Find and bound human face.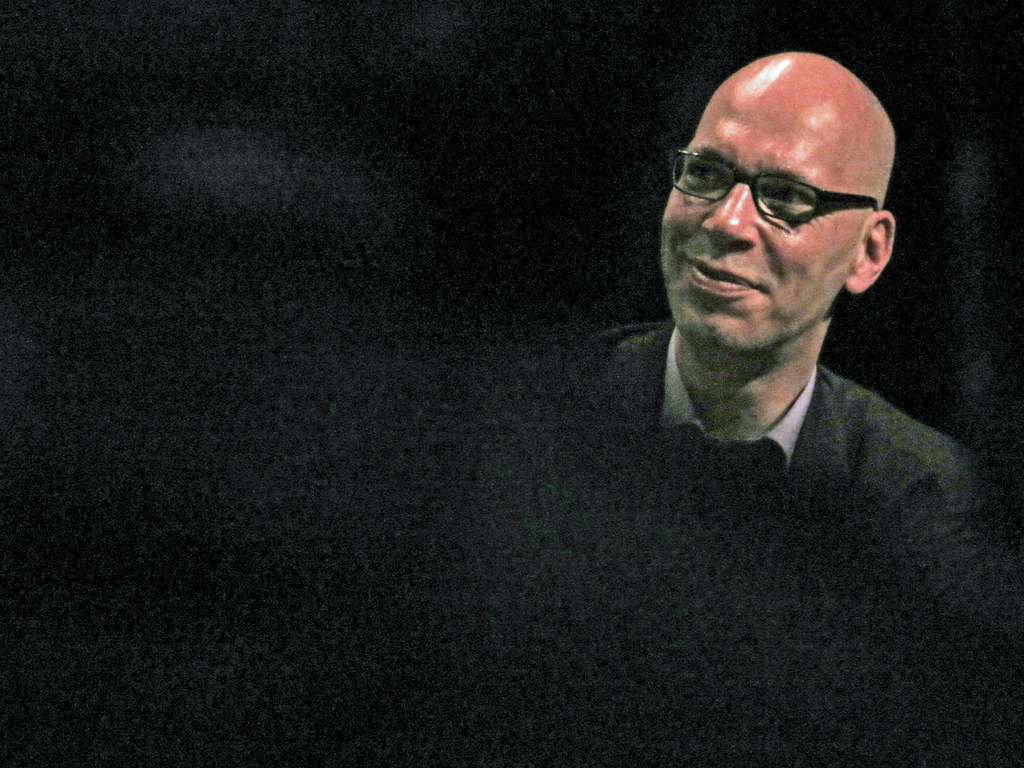
Bound: {"left": 655, "top": 80, "right": 868, "bottom": 352}.
